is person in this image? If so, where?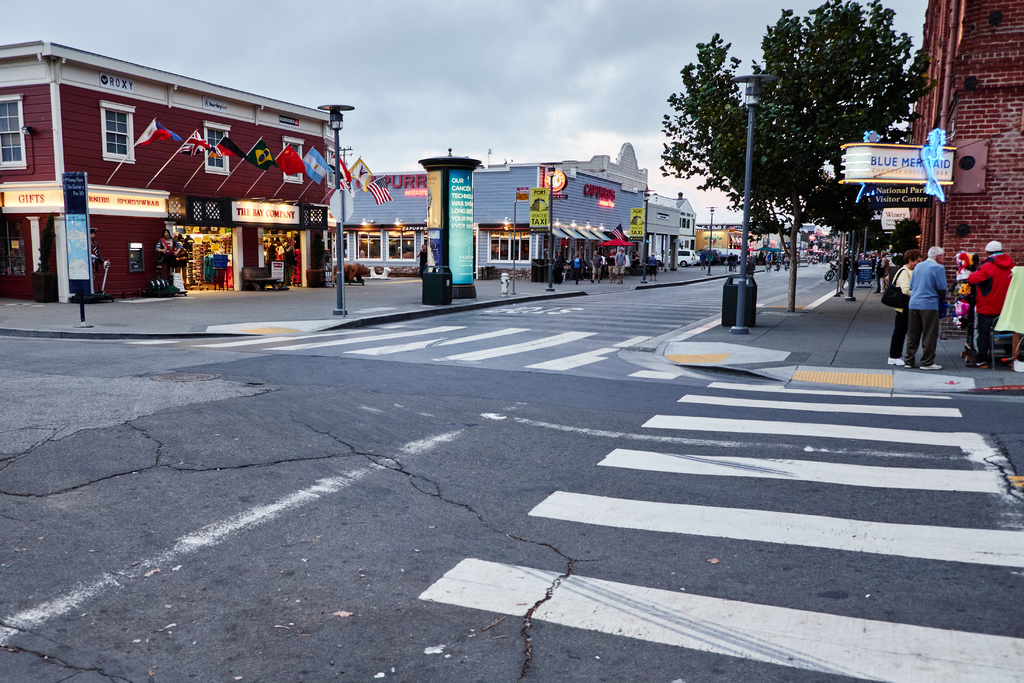
Yes, at Rect(964, 235, 1015, 367).
